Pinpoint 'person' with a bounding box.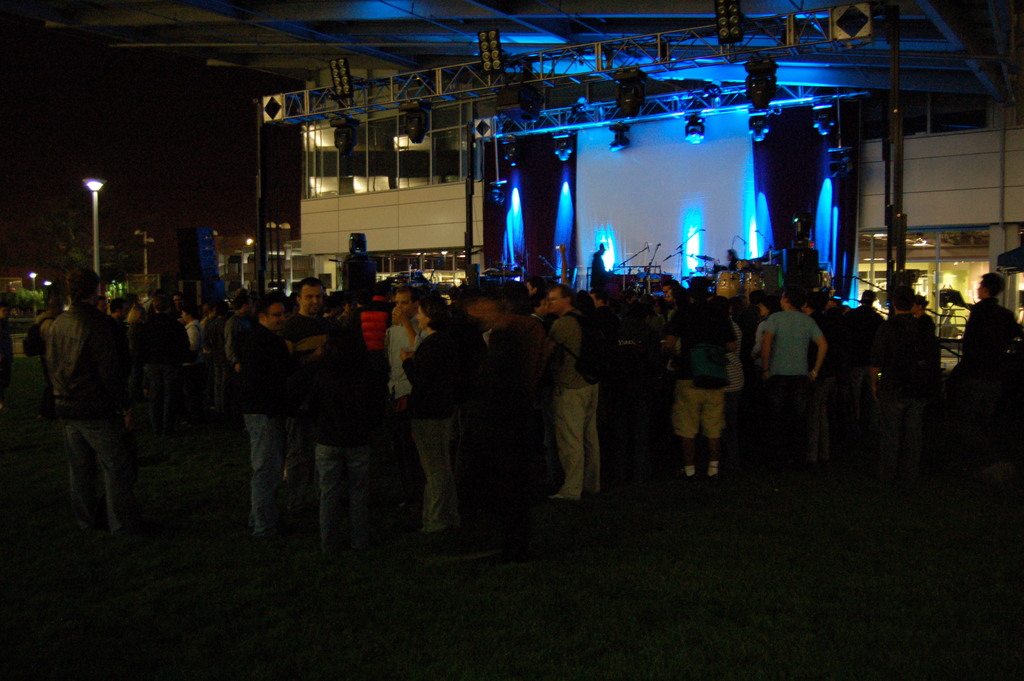
957 268 1018 386.
